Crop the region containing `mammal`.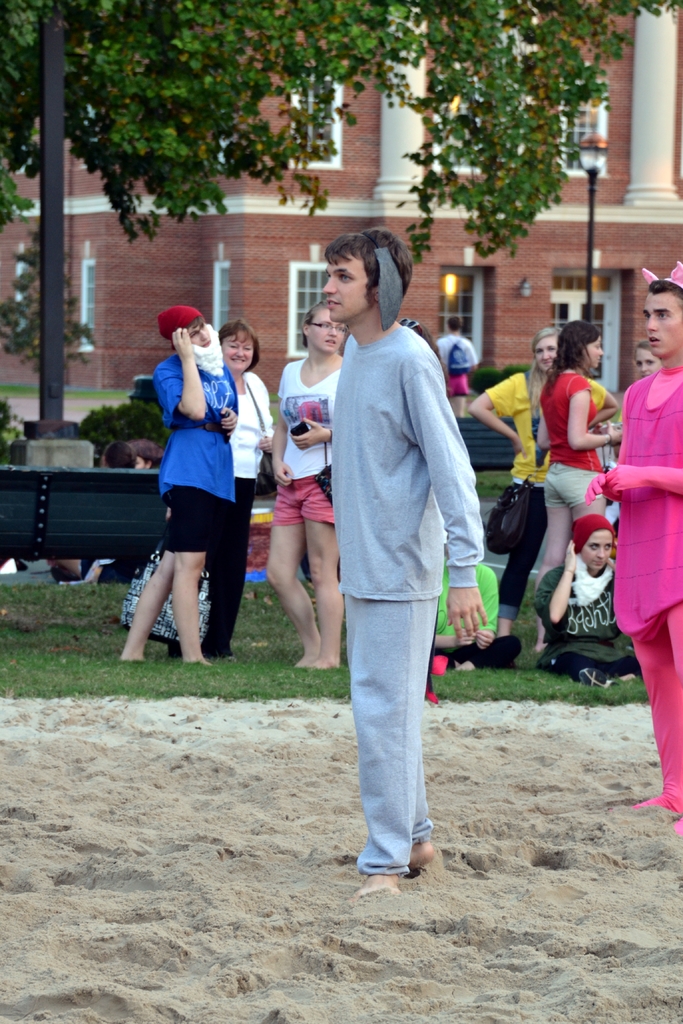
Crop region: (left=440, top=316, right=482, bottom=421).
